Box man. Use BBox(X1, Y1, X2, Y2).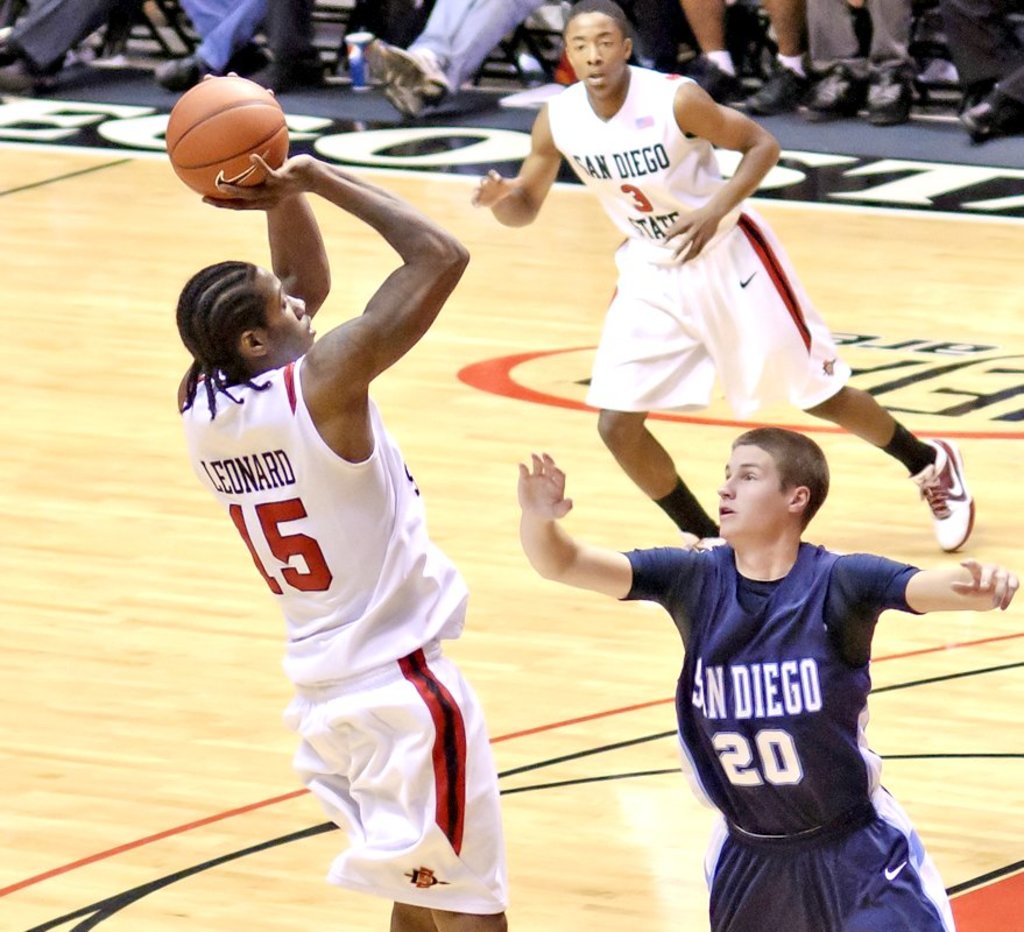
BBox(534, 369, 972, 906).
